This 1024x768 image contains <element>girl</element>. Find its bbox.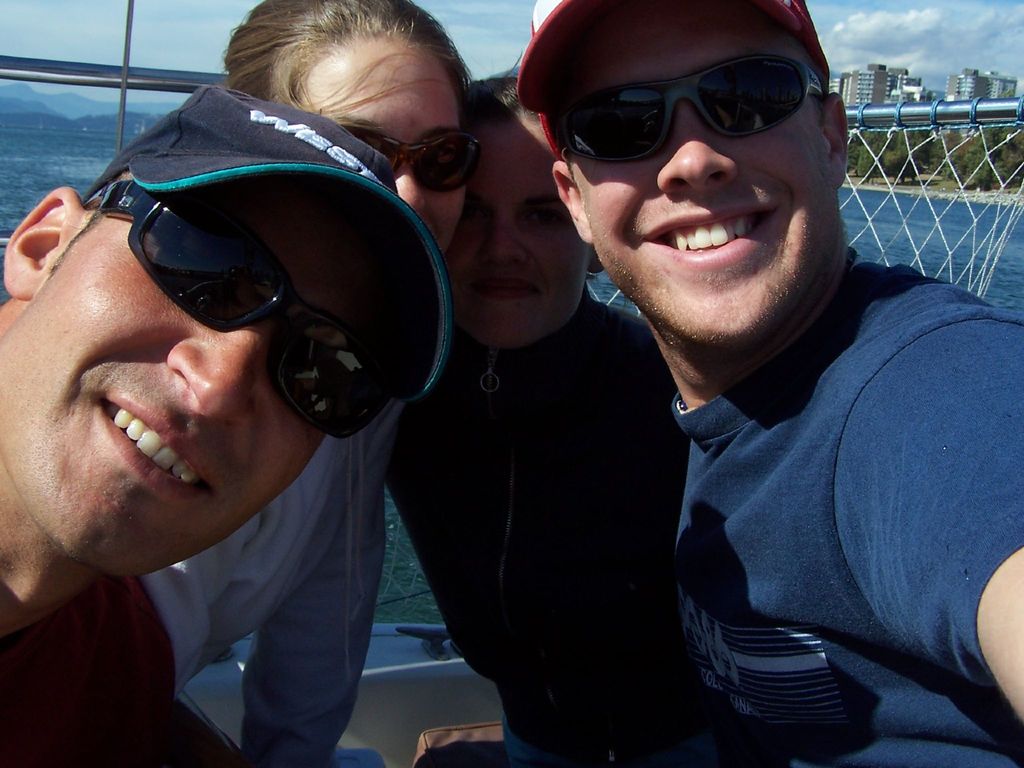
<region>144, 0, 480, 767</region>.
